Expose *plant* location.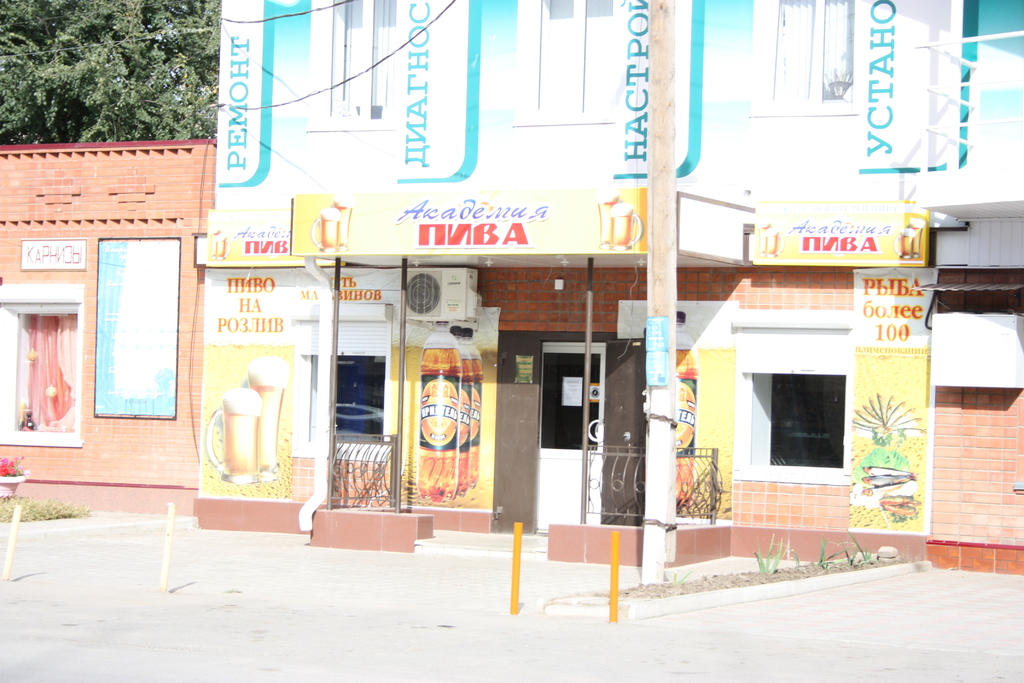
Exposed at bbox=[839, 523, 859, 562].
